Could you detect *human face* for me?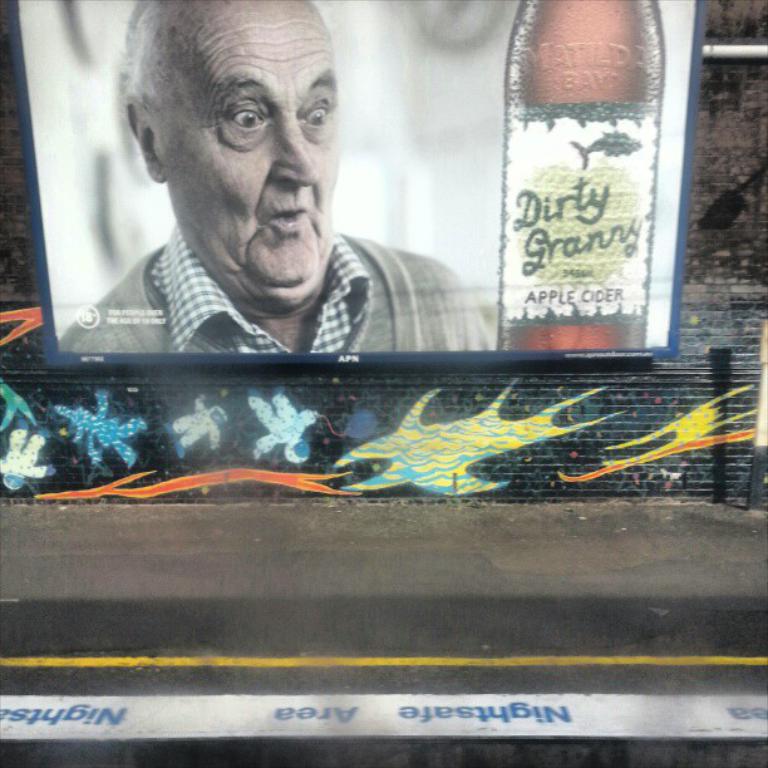
Detection result: x1=163, y1=0, x2=339, y2=289.
